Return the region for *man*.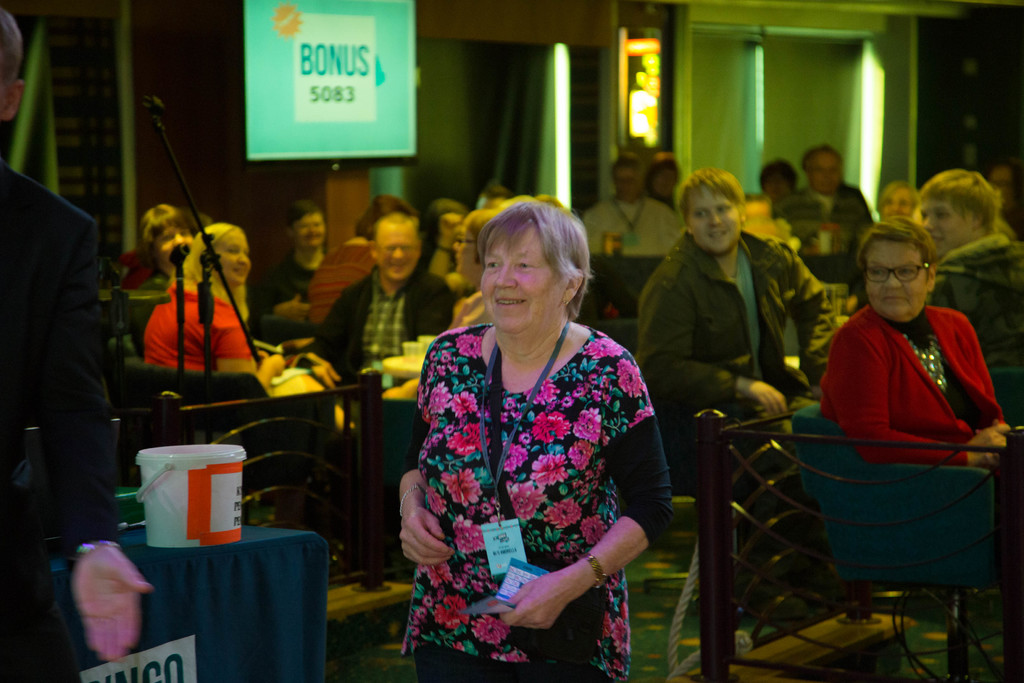
(636,168,841,491).
